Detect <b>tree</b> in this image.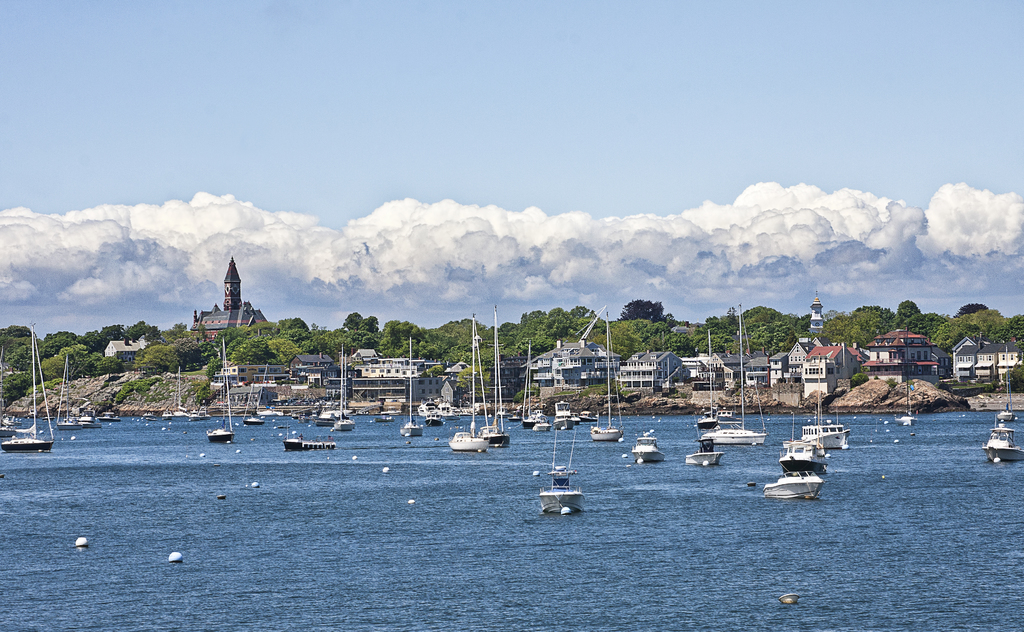
Detection: 509 309 545 333.
